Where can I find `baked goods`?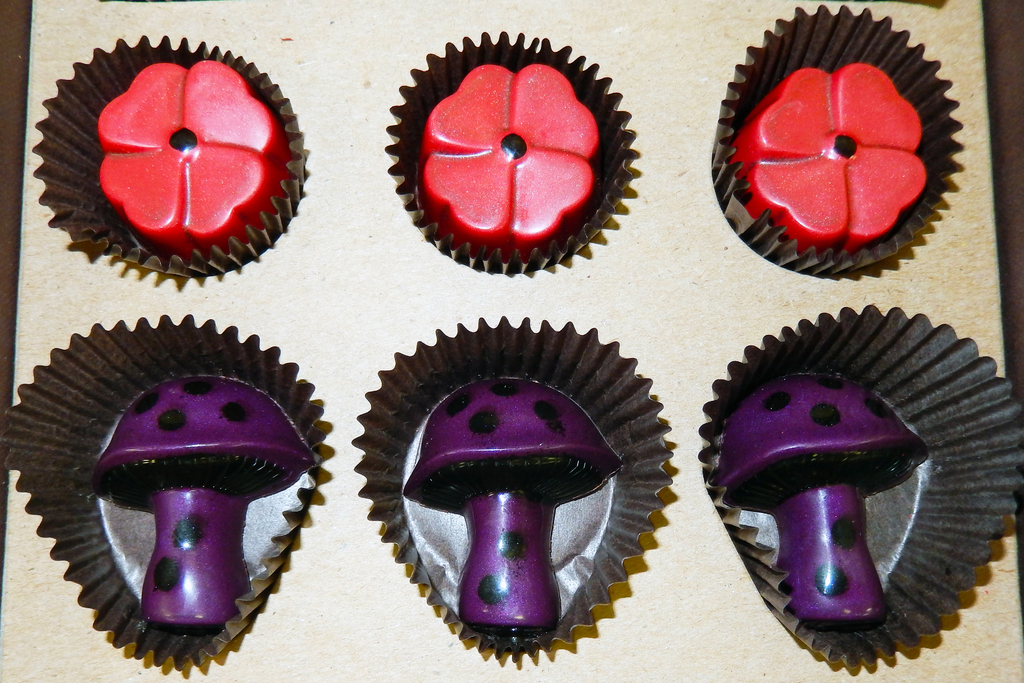
You can find it at (x1=414, y1=63, x2=601, y2=259).
